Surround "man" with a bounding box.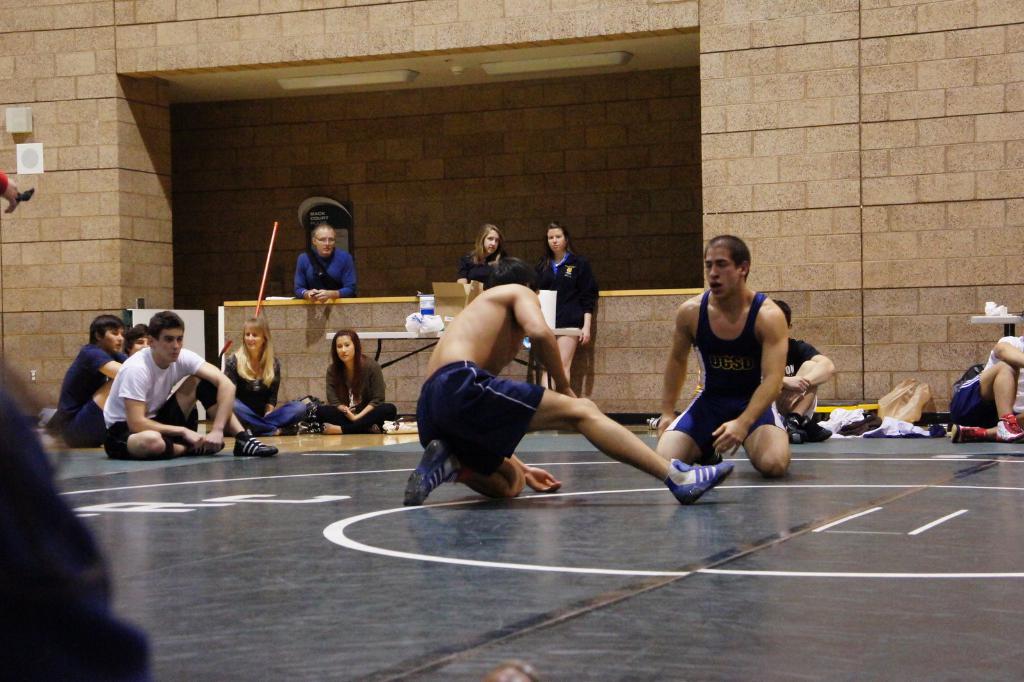
[772,301,836,446].
